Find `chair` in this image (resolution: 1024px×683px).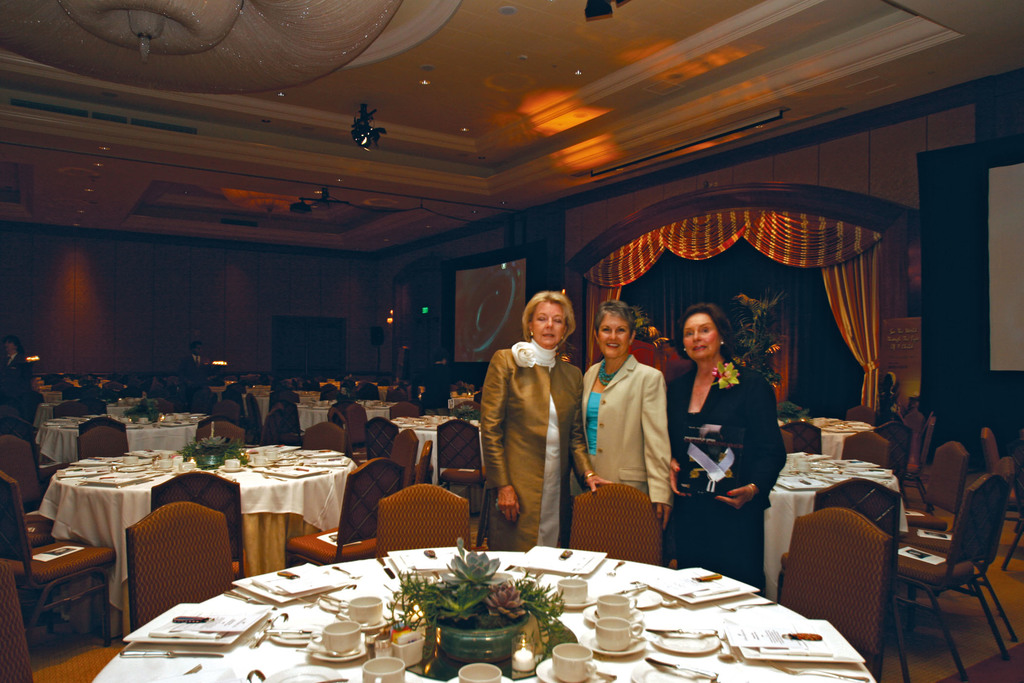
x1=0 y1=467 x2=118 y2=646.
